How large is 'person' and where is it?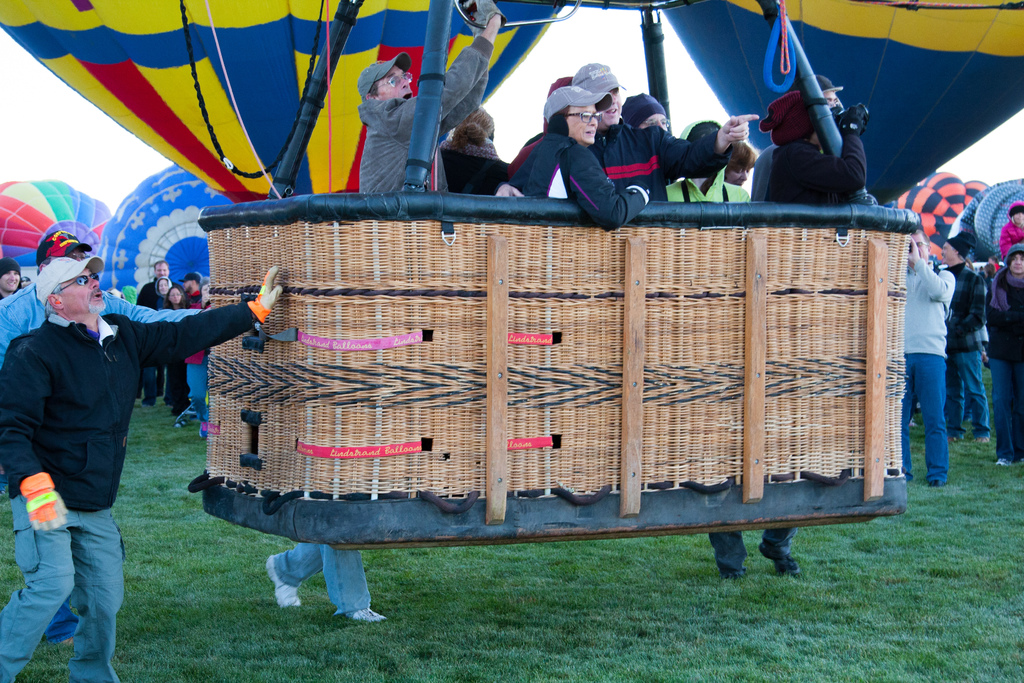
Bounding box: detection(983, 252, 1023, 465).
